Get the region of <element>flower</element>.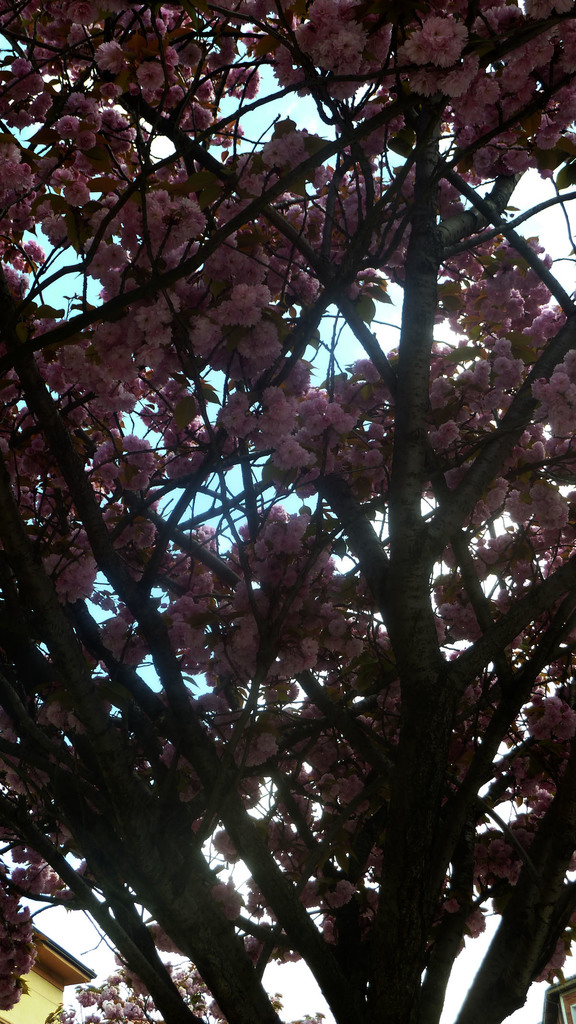
l=271, t=430, r=298, b=476.
